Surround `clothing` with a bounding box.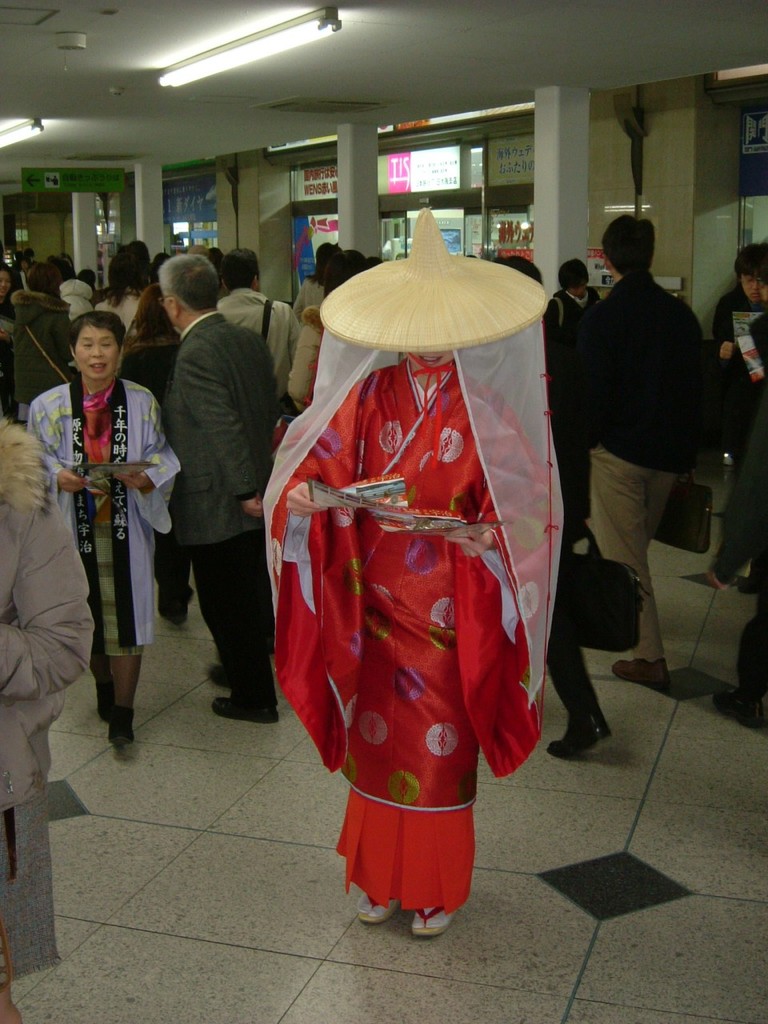
[0,418,95,974].
